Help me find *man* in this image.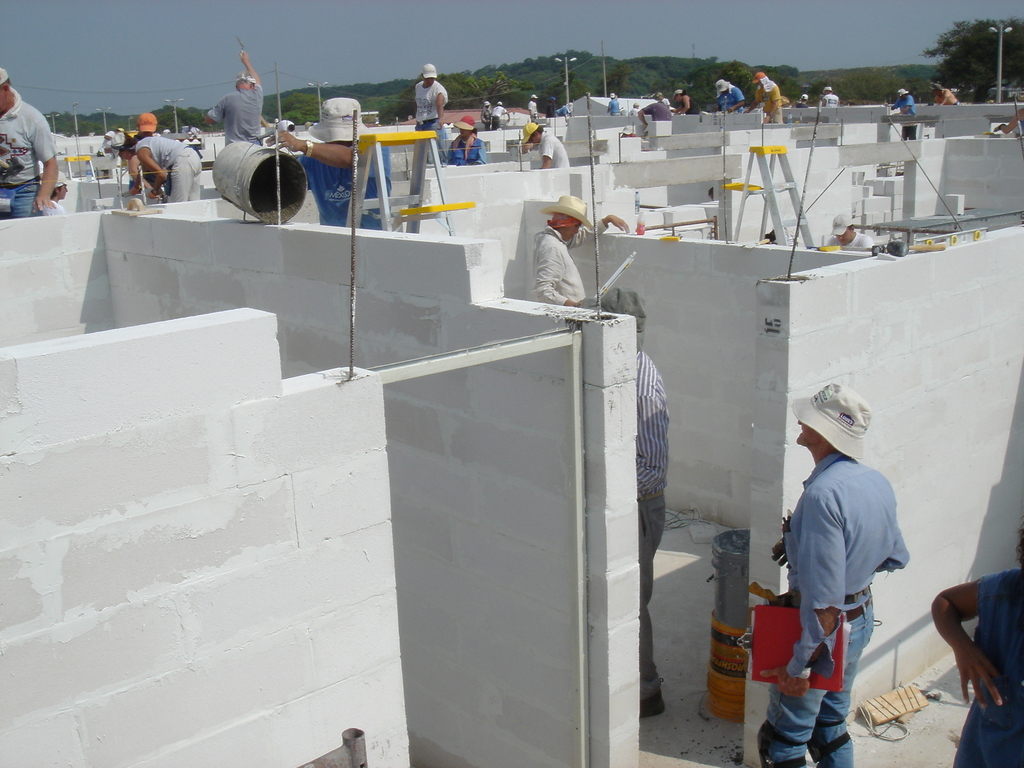
Found it: [260, 99, 390, 239].
